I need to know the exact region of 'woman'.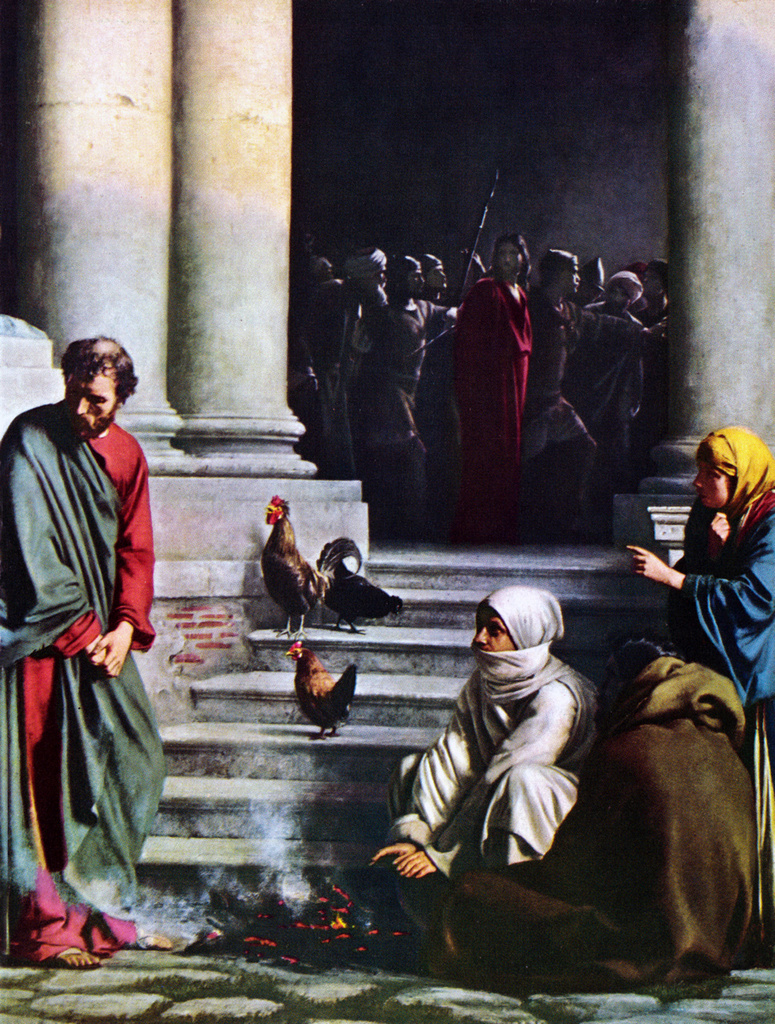
Region: Rect(624, 422, 774, 700).
